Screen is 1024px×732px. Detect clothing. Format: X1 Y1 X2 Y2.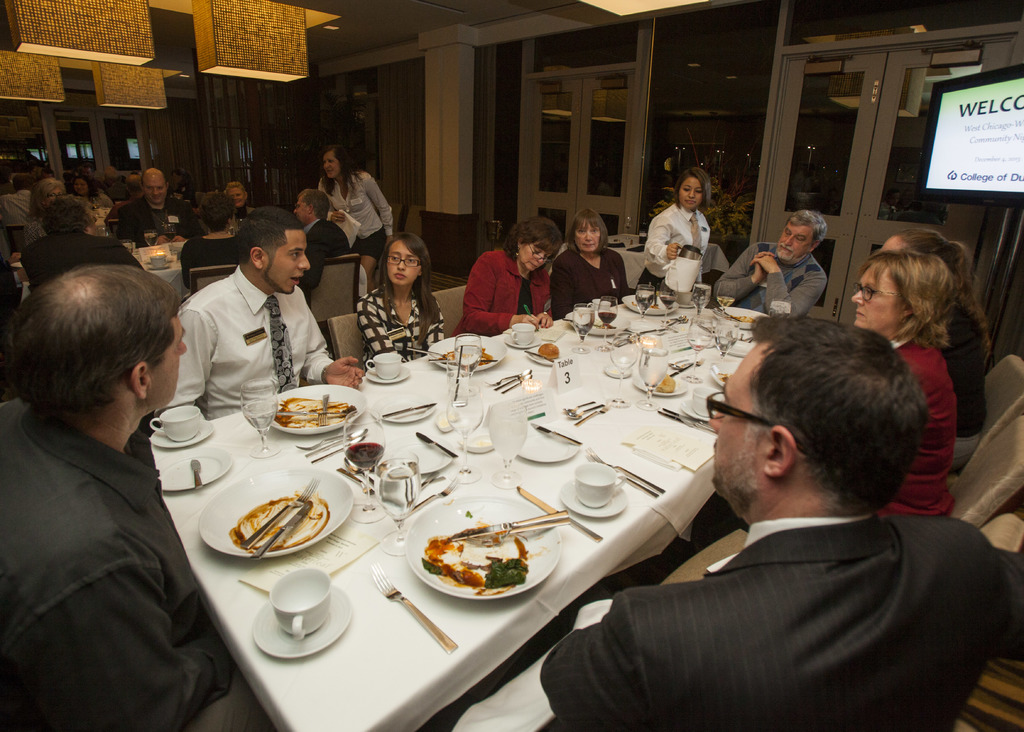
637 197 710 299.
